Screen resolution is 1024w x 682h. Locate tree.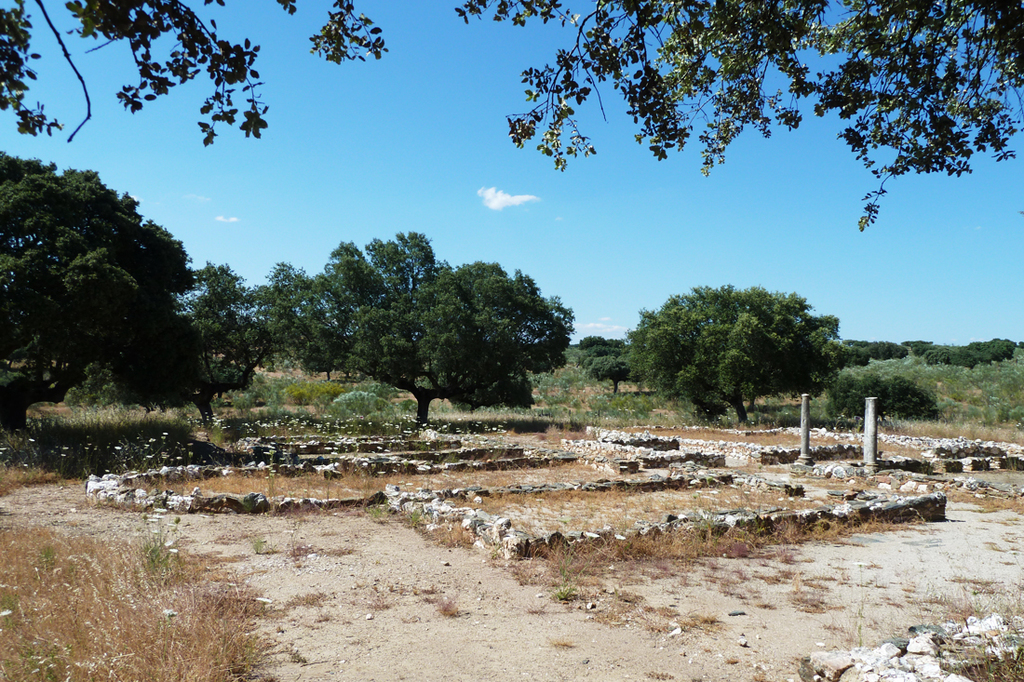
[left=0, top=148, right=217, bottom=447].
